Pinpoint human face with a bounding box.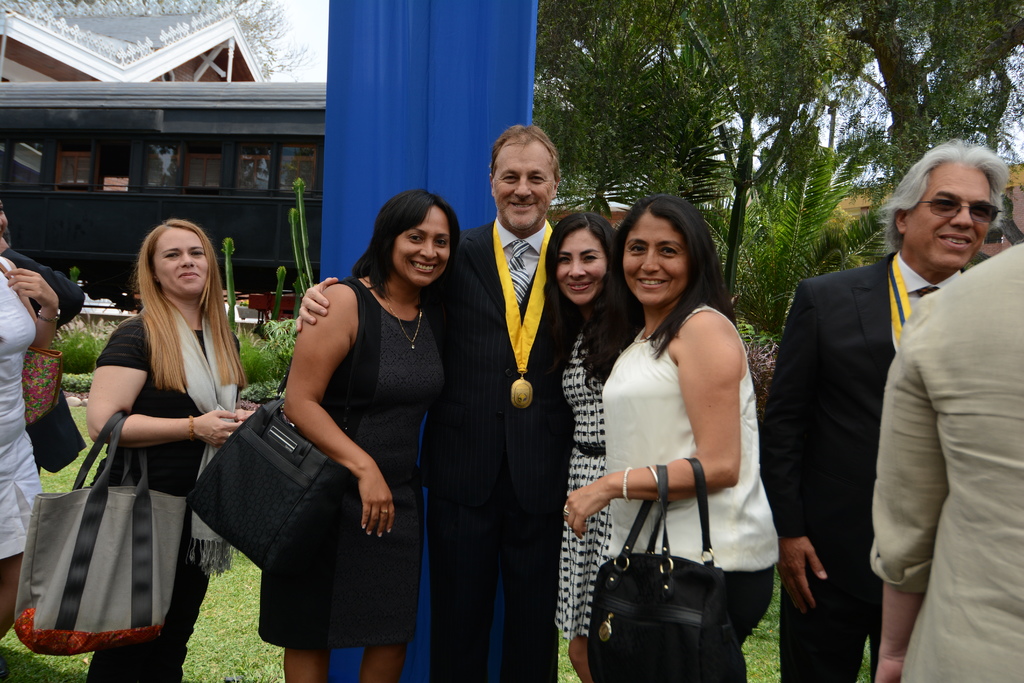
l=909, t=161, r=991, b=268.
